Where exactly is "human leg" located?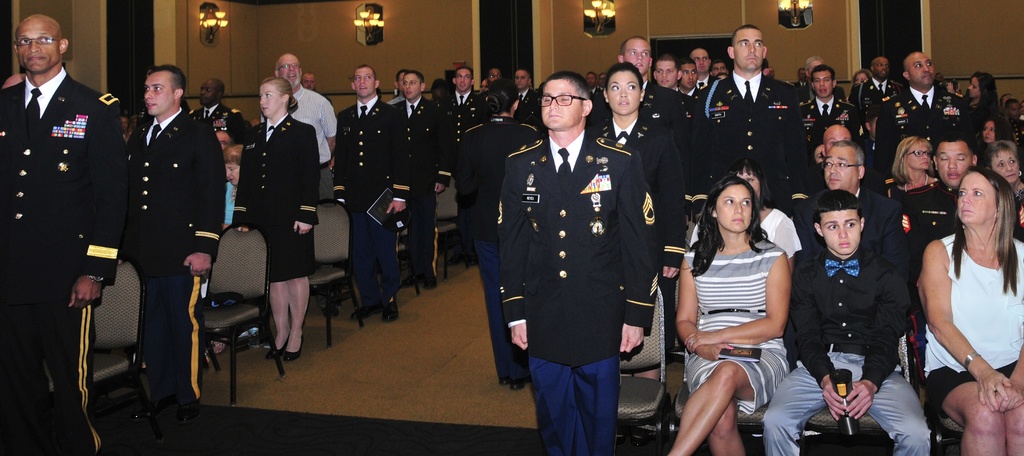
Its bounding box is 661 356 786 455.
